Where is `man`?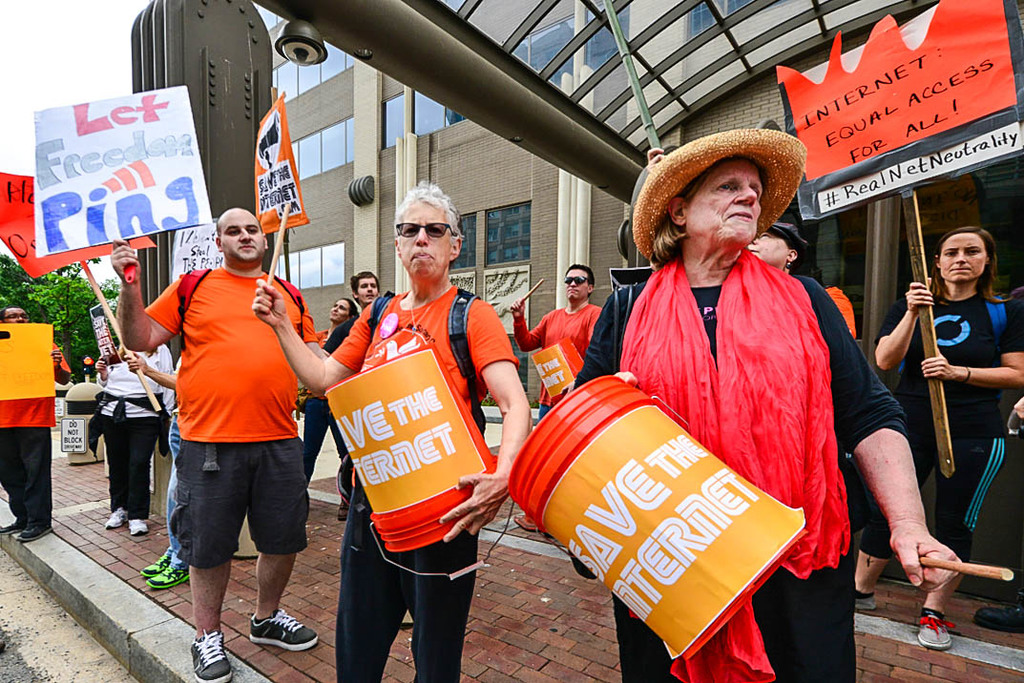
512:264:606:529.
